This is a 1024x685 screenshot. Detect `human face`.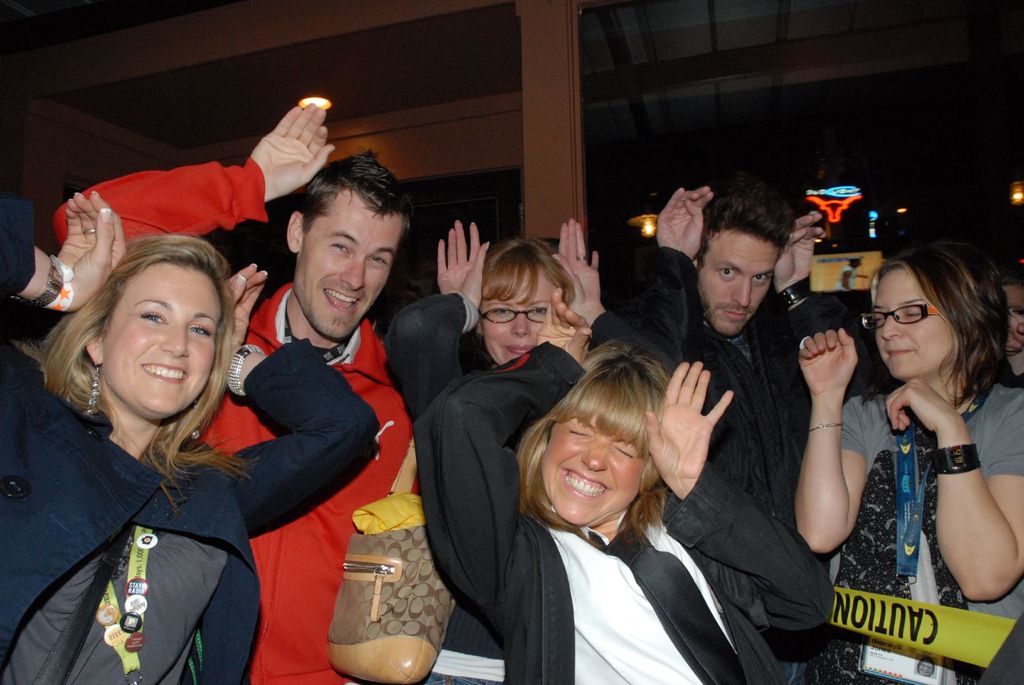
bbox(293, 188, 403, 337).
